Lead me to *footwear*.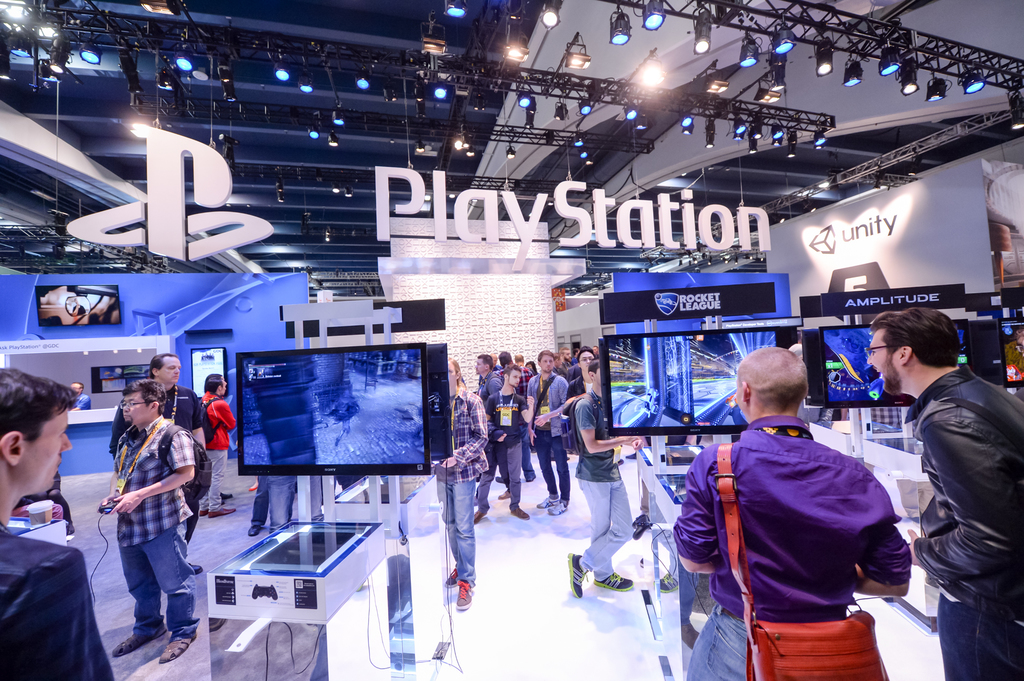
Lead to 205/507/237/520.
